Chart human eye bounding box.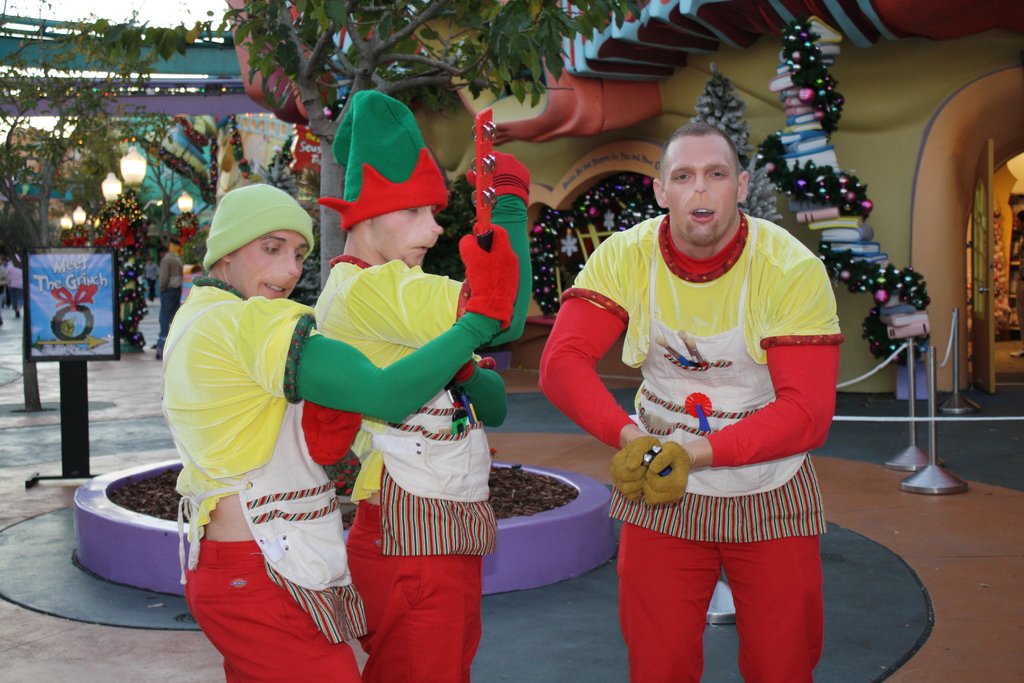
Charted: {"x1": 706, "y1": 168, "x2": 729, "y2": 179}.
